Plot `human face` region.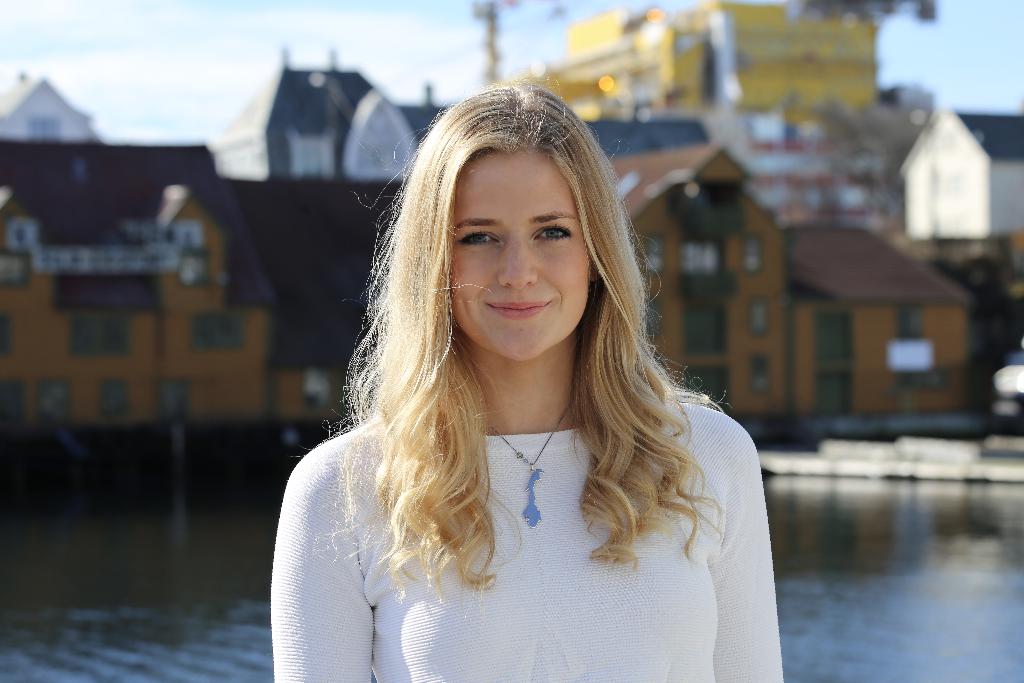
Plotted at left=447, top=155, right=588, bottom=363.
